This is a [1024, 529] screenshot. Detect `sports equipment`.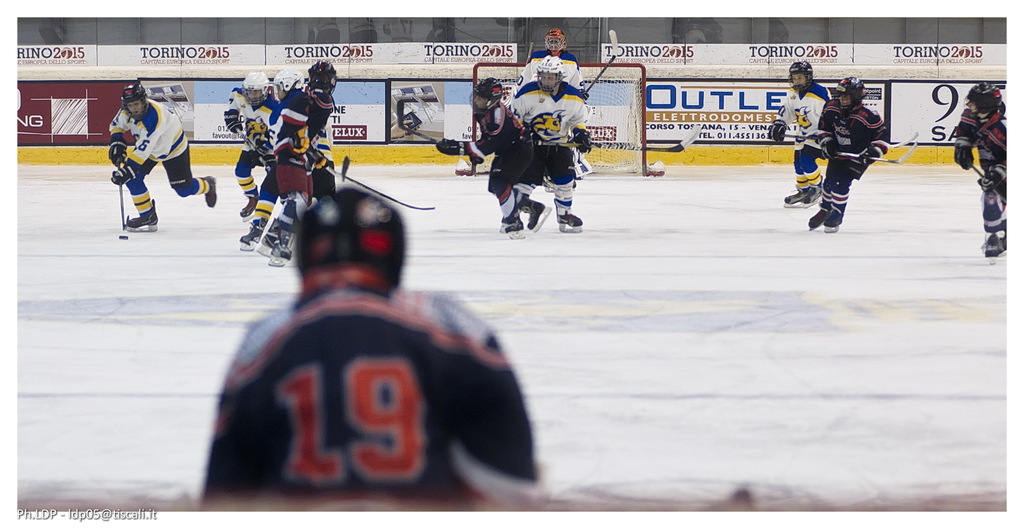
box=[570, 128, 592, 158].
